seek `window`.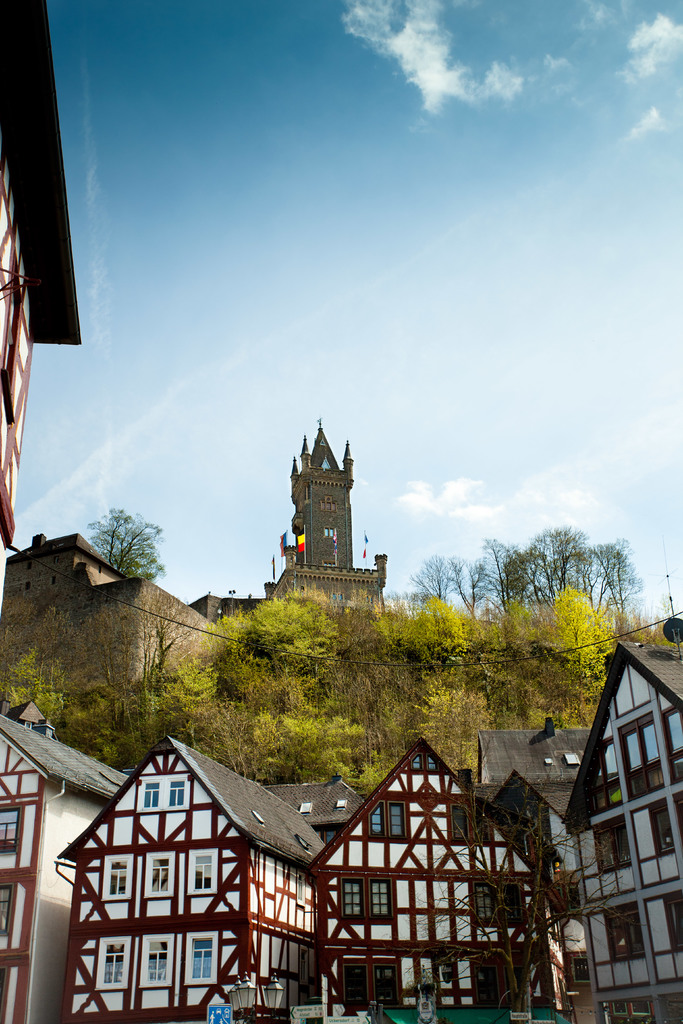
(148, 856, 183, 898).
